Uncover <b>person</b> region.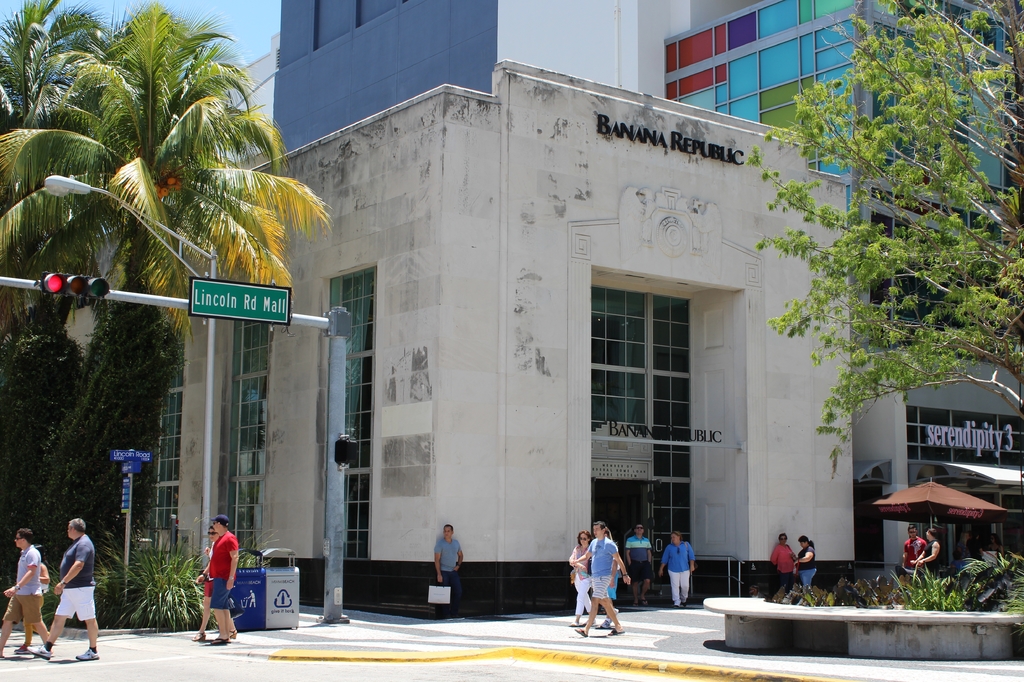
Uncovered: bbox=[797, 535, 819, 592].
